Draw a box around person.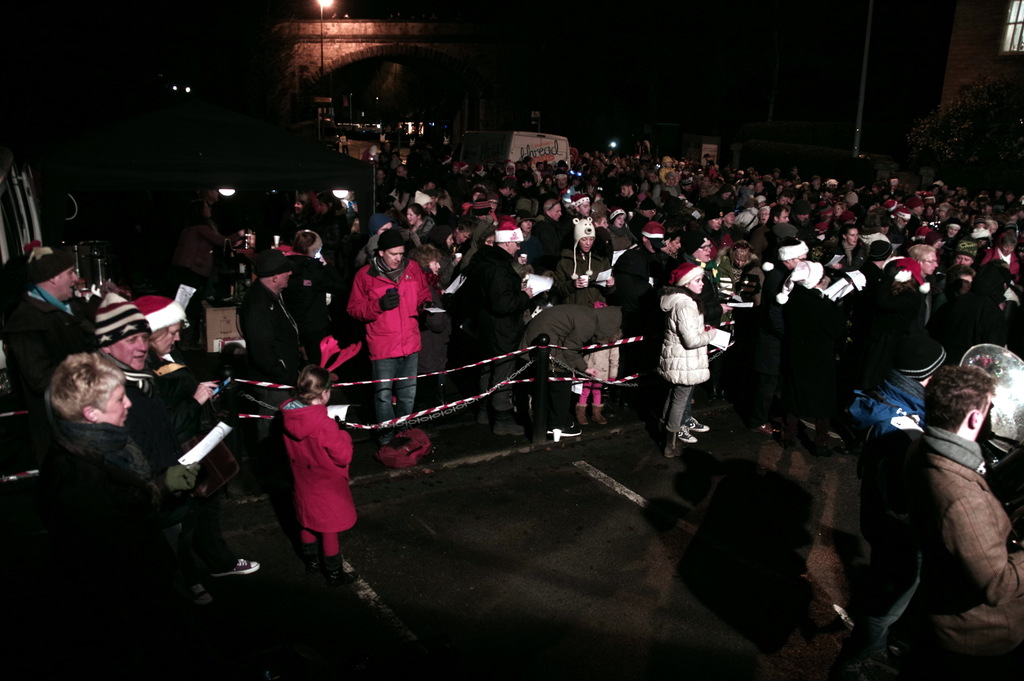
crop(230, 240, 346, 391).
